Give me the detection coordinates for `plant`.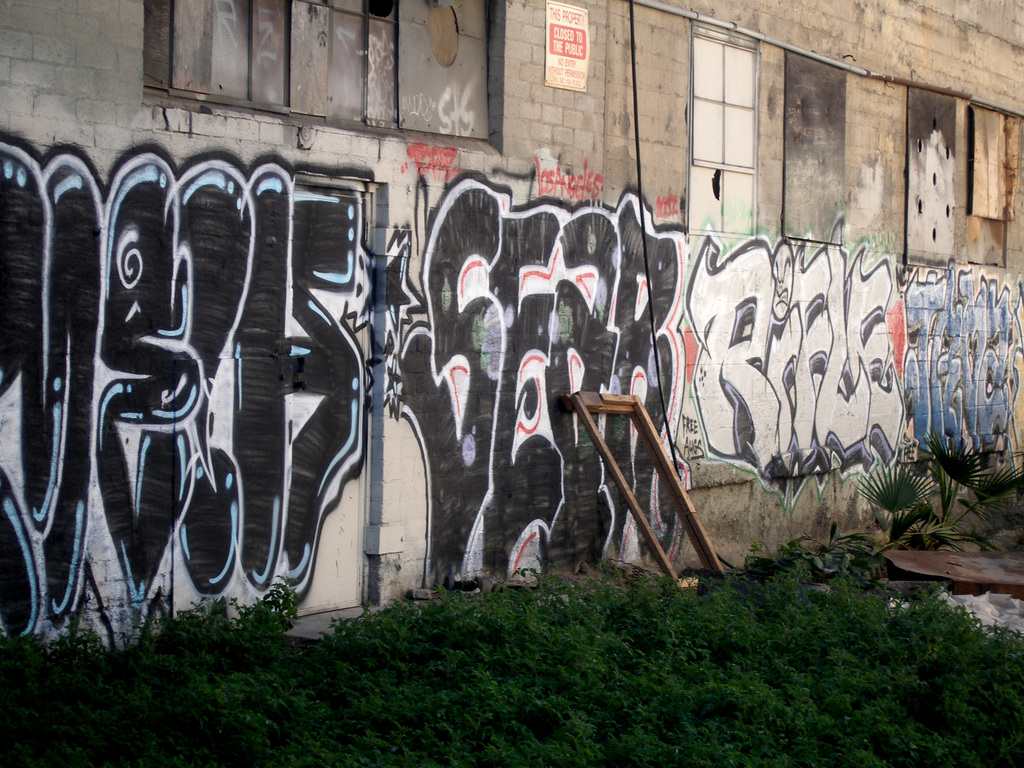
x1=1, y1=516, x2=1023, y2=767.
